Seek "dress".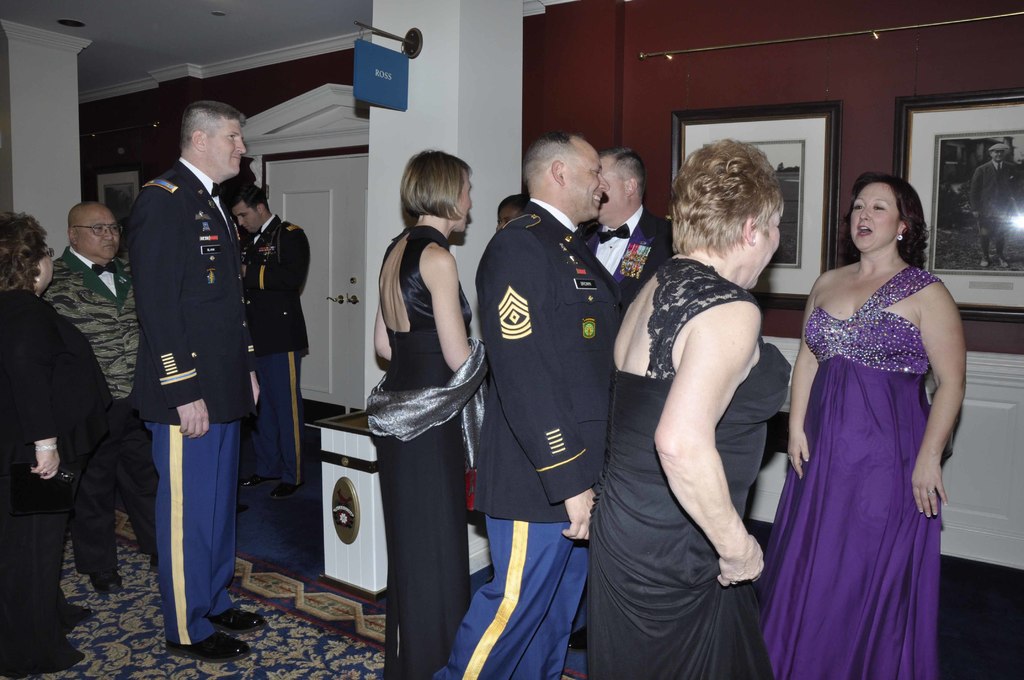
BBox(366, 228, 493, 673).
